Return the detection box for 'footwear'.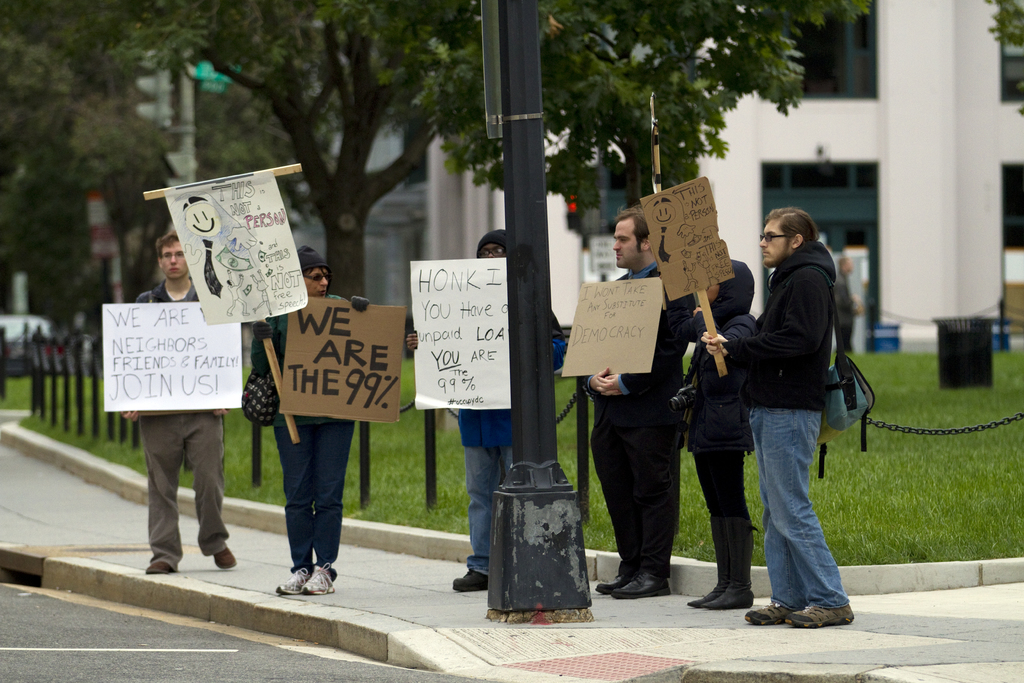
bbox=[688, 514, 758, 609].
